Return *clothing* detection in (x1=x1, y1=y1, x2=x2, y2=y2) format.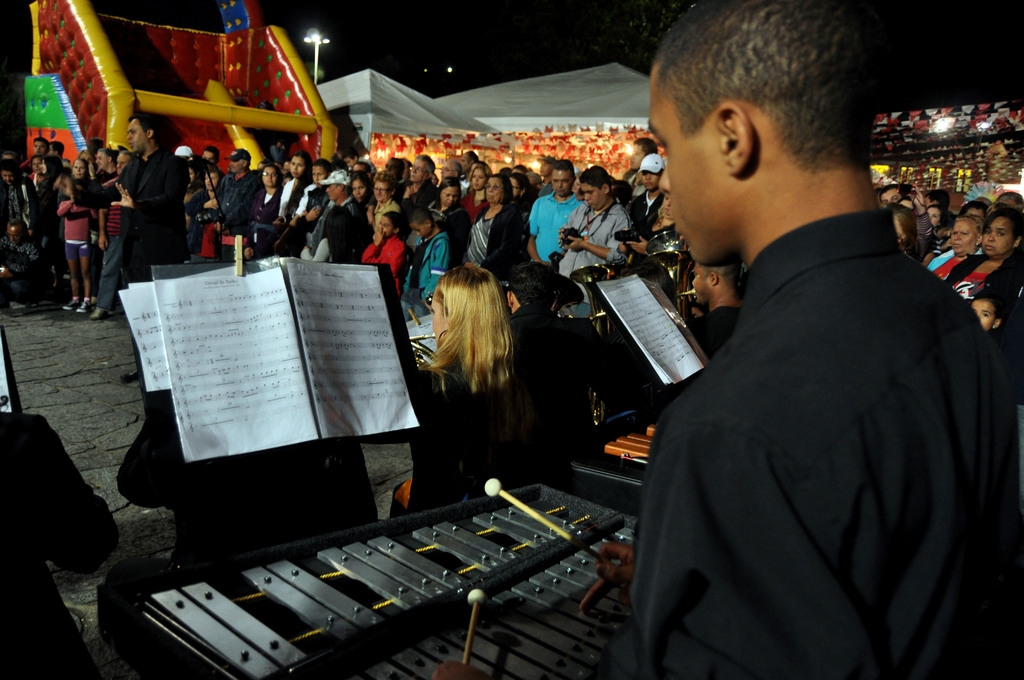
(x1=0, y1=145, x2=1023, y2=679).
